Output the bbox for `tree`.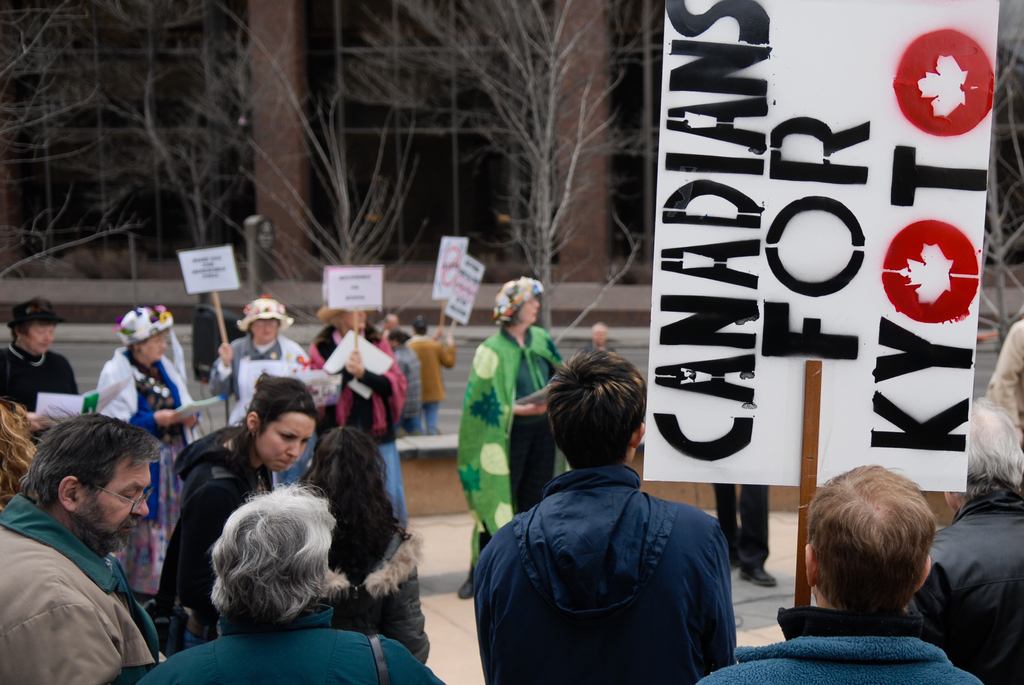
{"x1": 181, "y1": 3, "x2": 436, "y2": 331}.
